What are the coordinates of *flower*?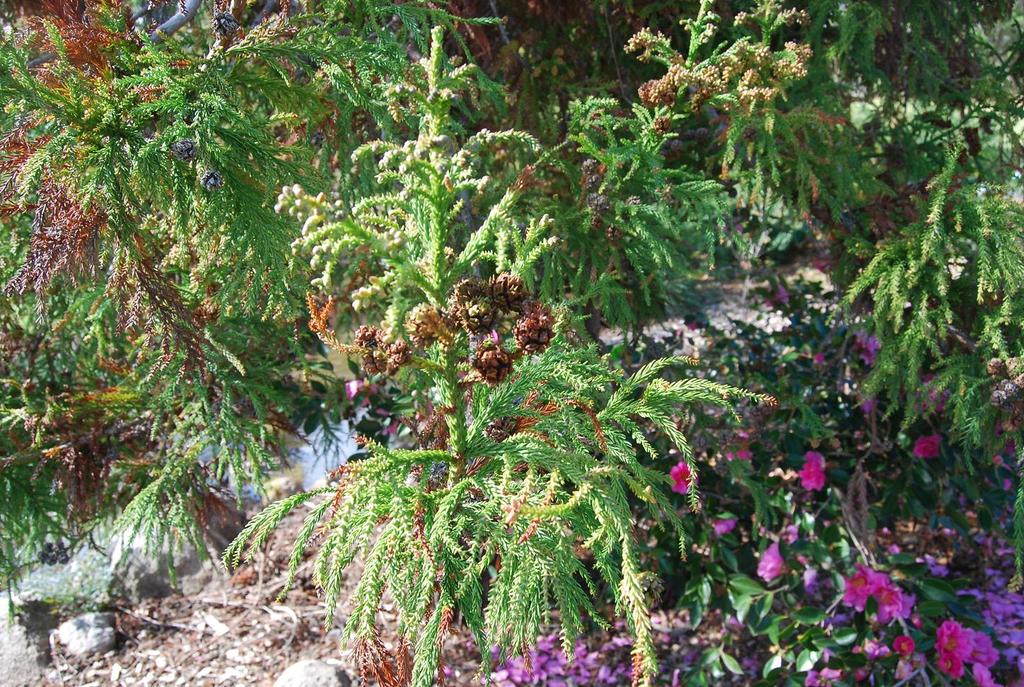
(669, 460, 697, 491).
